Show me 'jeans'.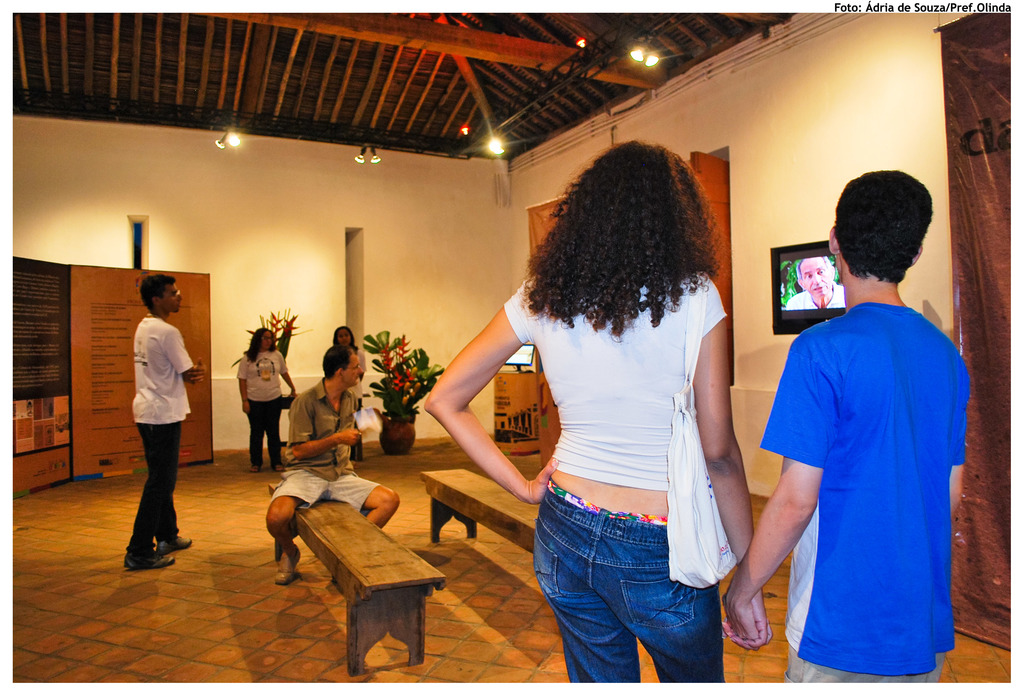
'jeans' is here: left=126, top=420, right=189, bottom=558.
